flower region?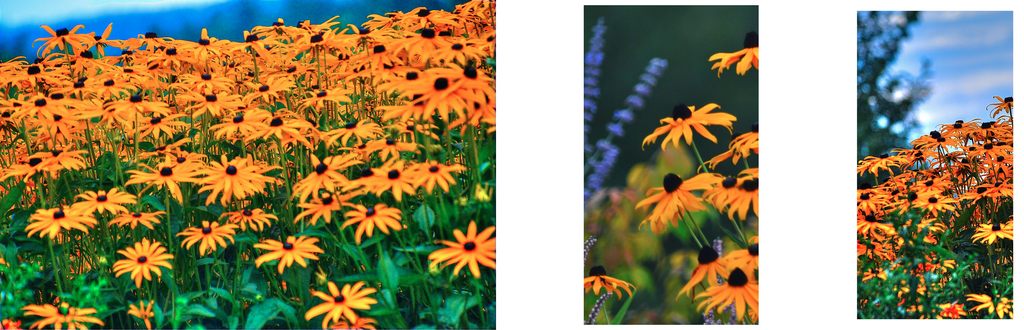
(644,104,735,149)
